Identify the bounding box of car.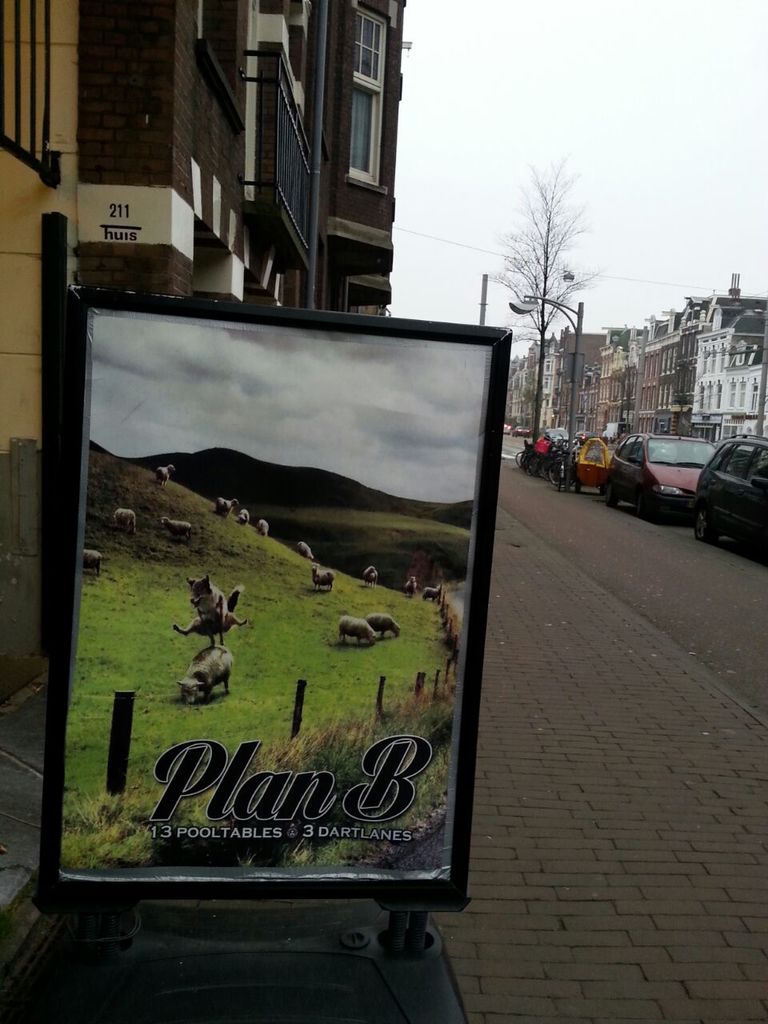
577:434:621:489.
